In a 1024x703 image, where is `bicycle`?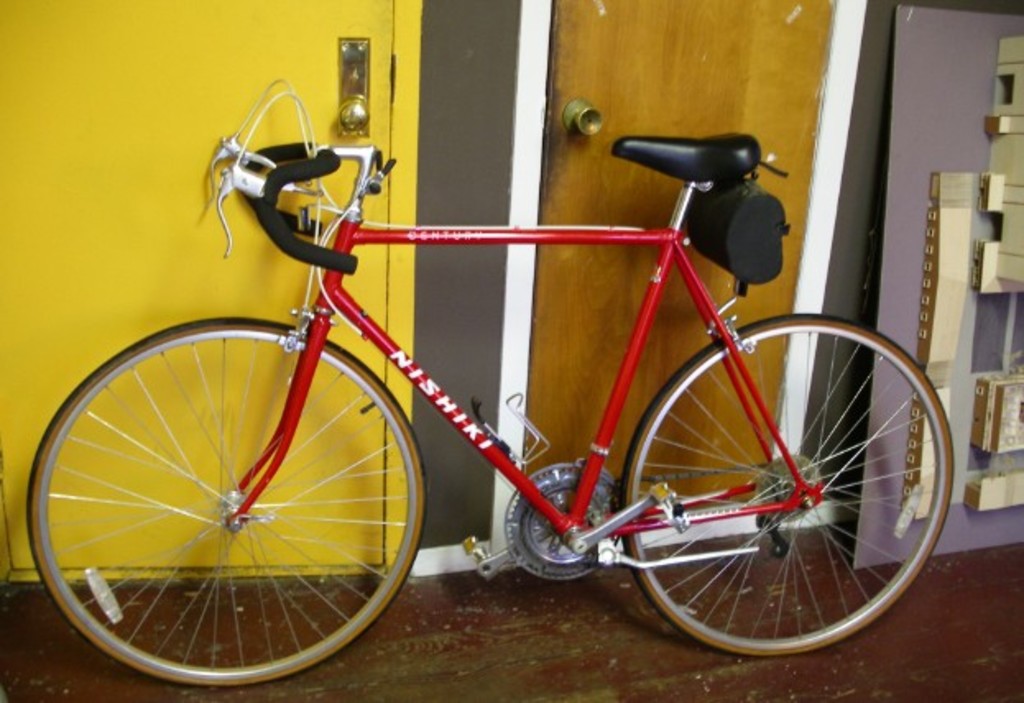
26,84,958,690.
